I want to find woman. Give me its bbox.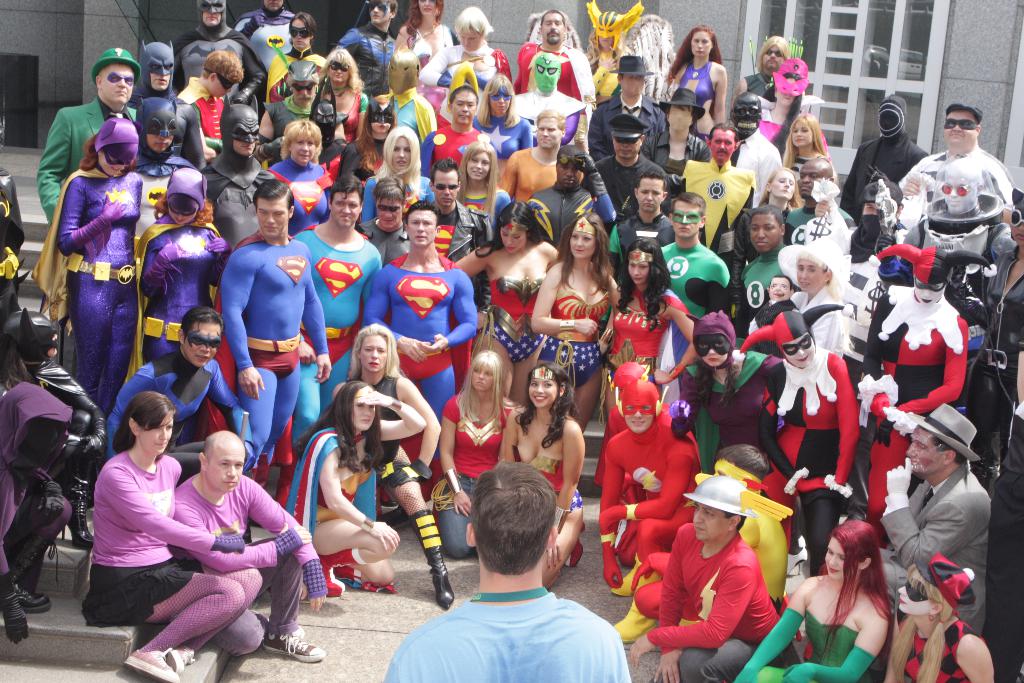
475 70 533 183.
